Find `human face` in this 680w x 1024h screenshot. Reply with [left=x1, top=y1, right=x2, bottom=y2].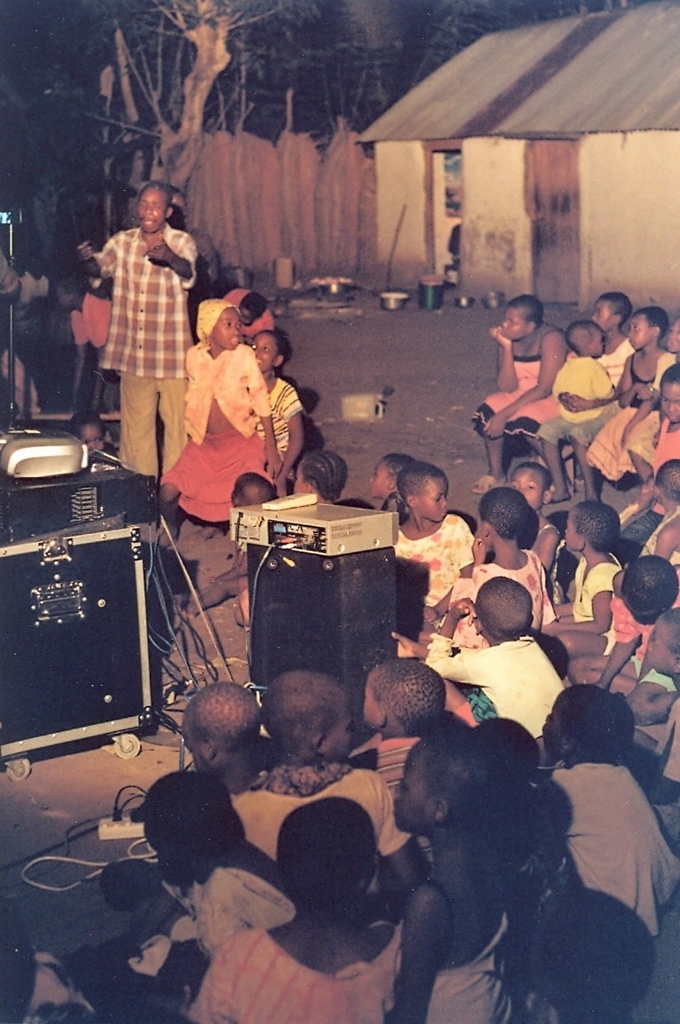
[left=180, top=718, right=212, bottom=773].
